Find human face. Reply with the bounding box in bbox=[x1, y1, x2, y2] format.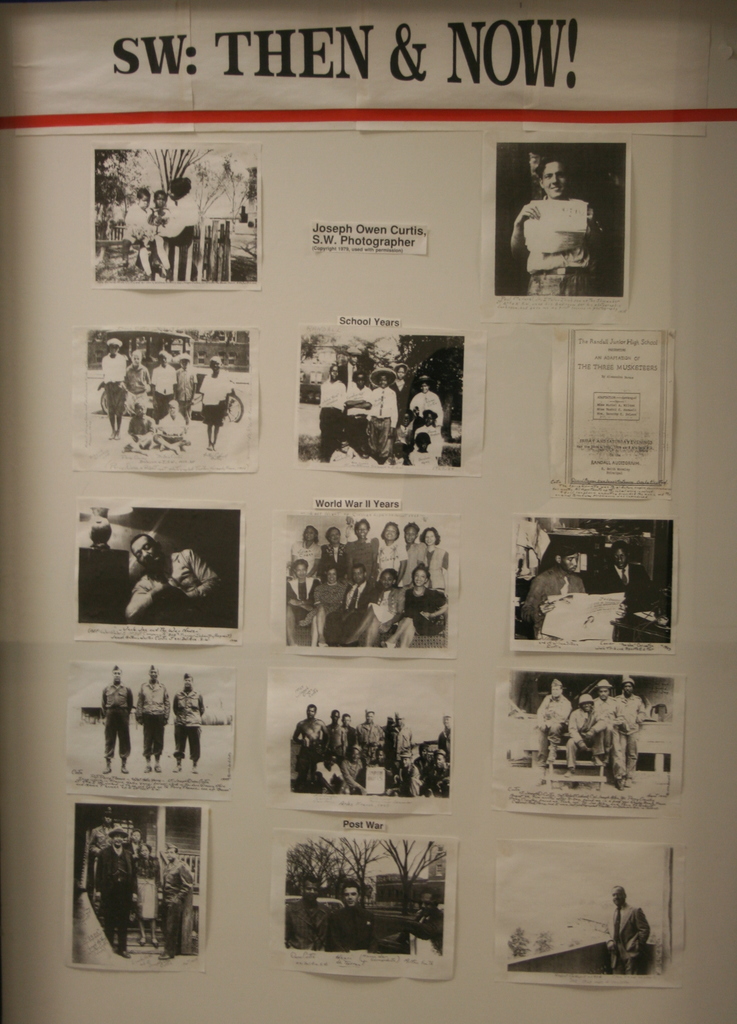
bbox=[610, 887, 628, 908].
